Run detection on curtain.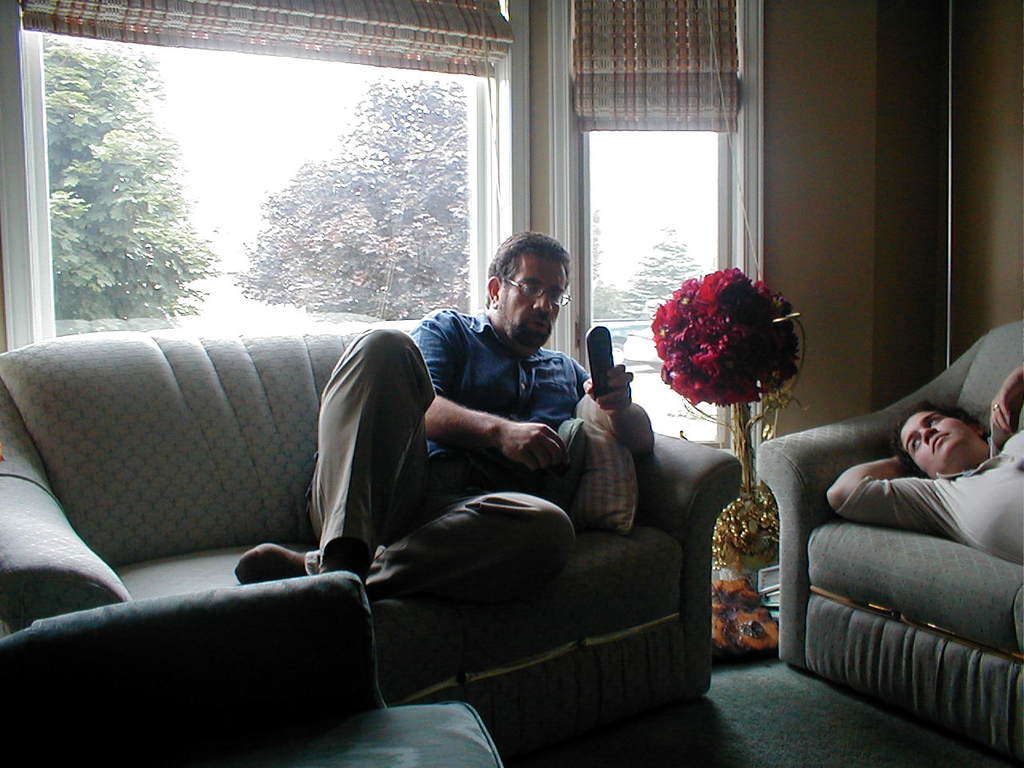
Result: l=15, t=0, r=522, b=86.
